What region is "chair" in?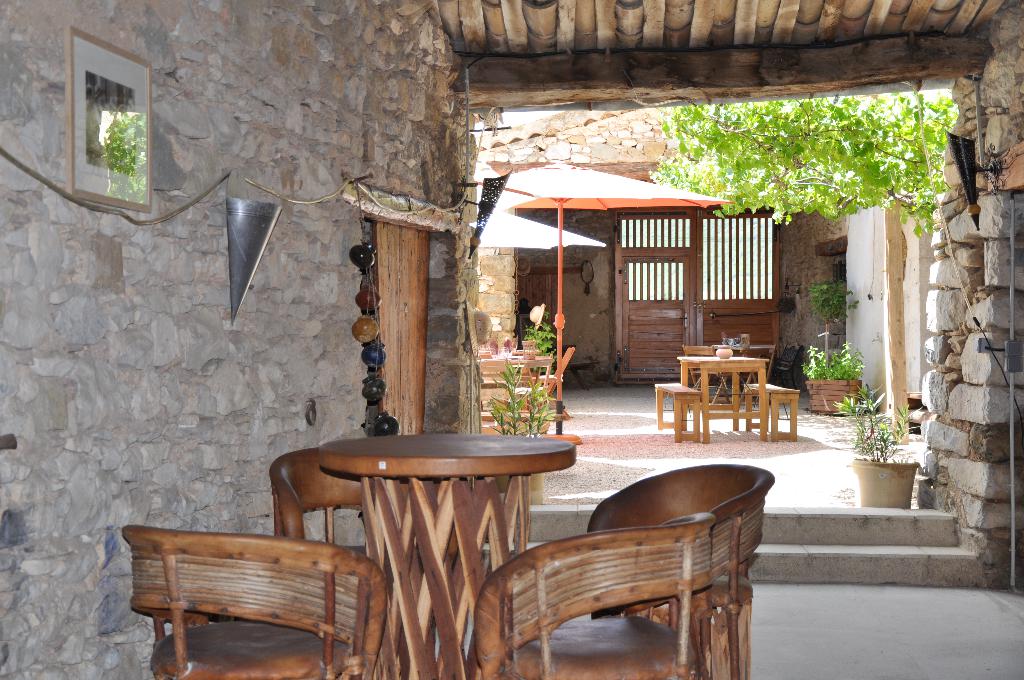
<bbox>492, 353, 552, 434</bbox>.
